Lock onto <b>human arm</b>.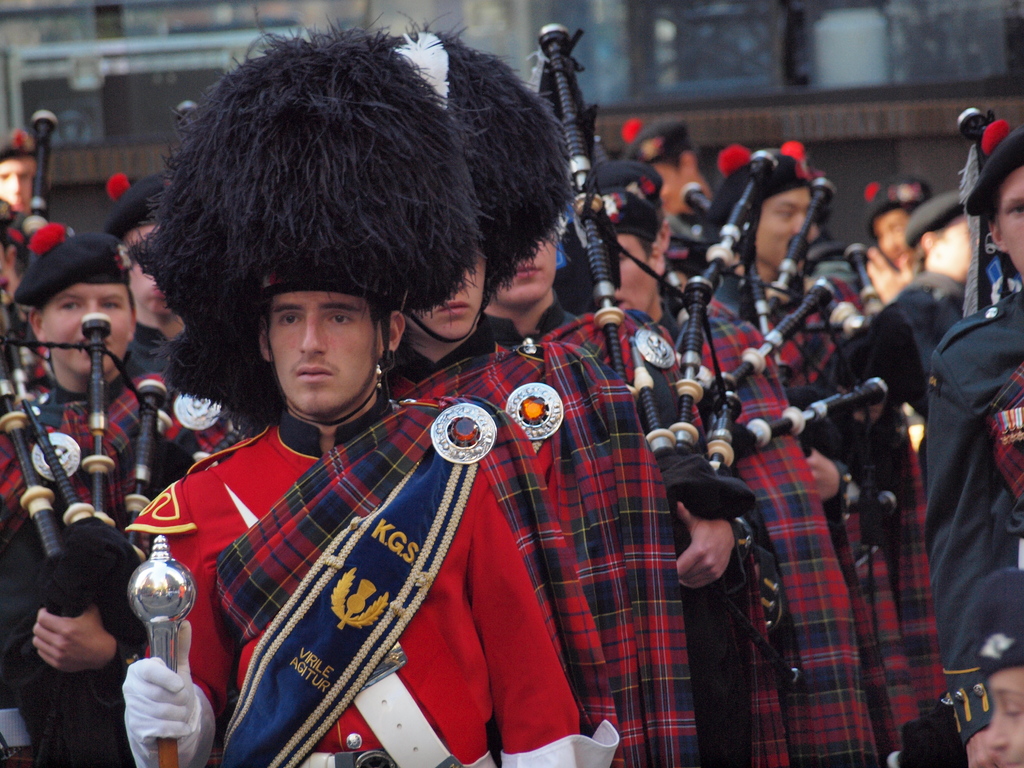
Locked: x1=470 y1=465 x2=594 y2=767.
